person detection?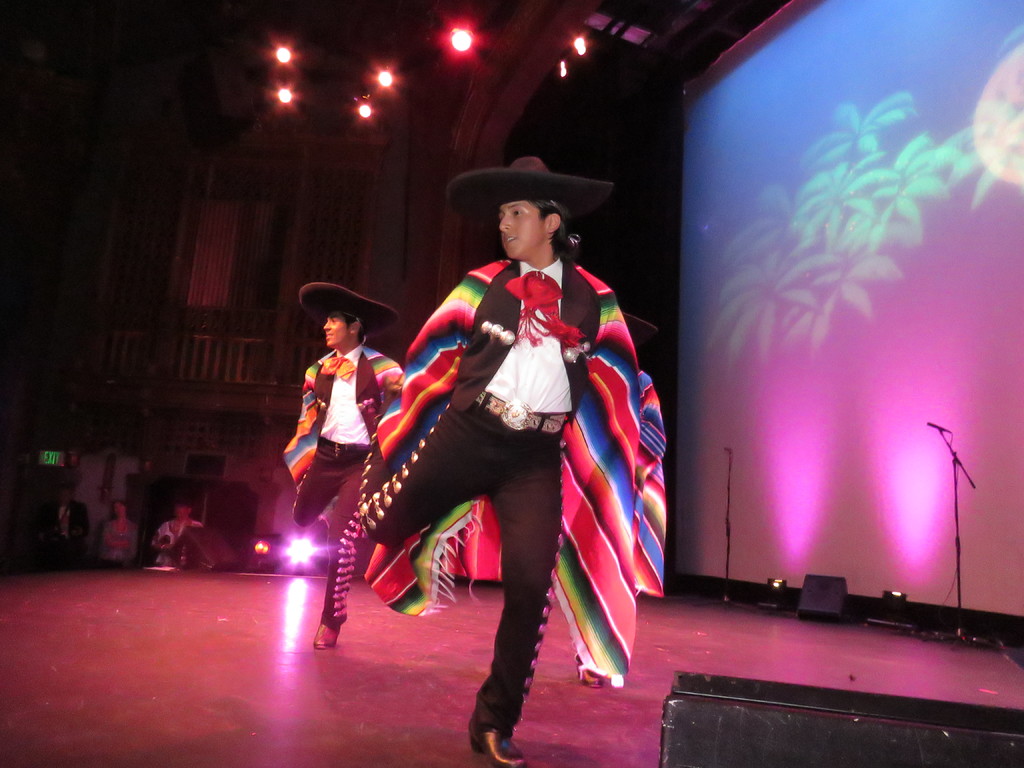
bbox=[281, 282, 412, 641]
